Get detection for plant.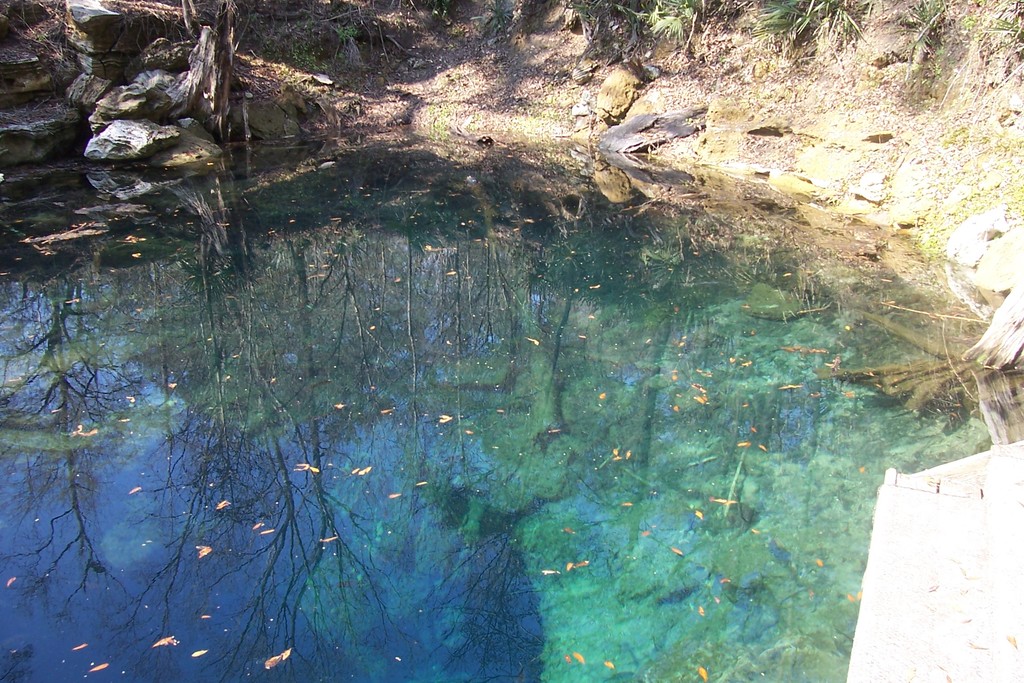
Detection: select_region(637, 0, 698, 51).
